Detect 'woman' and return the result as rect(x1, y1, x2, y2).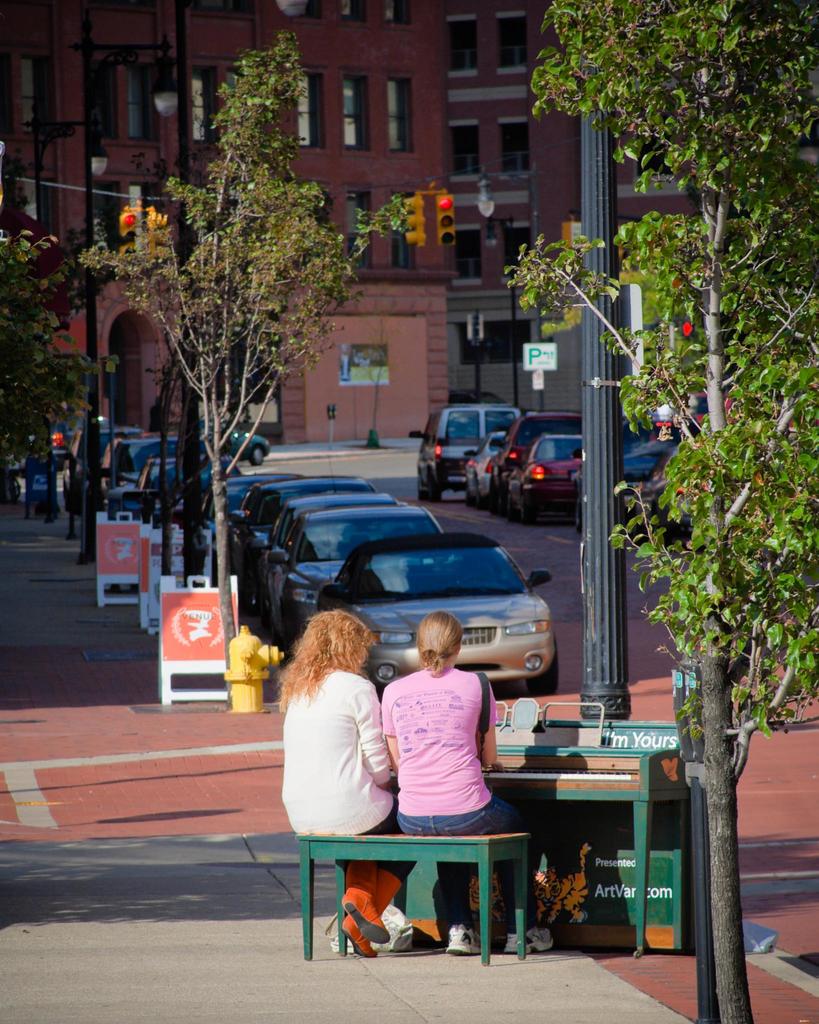
rect(380, 620, 519, 947).
